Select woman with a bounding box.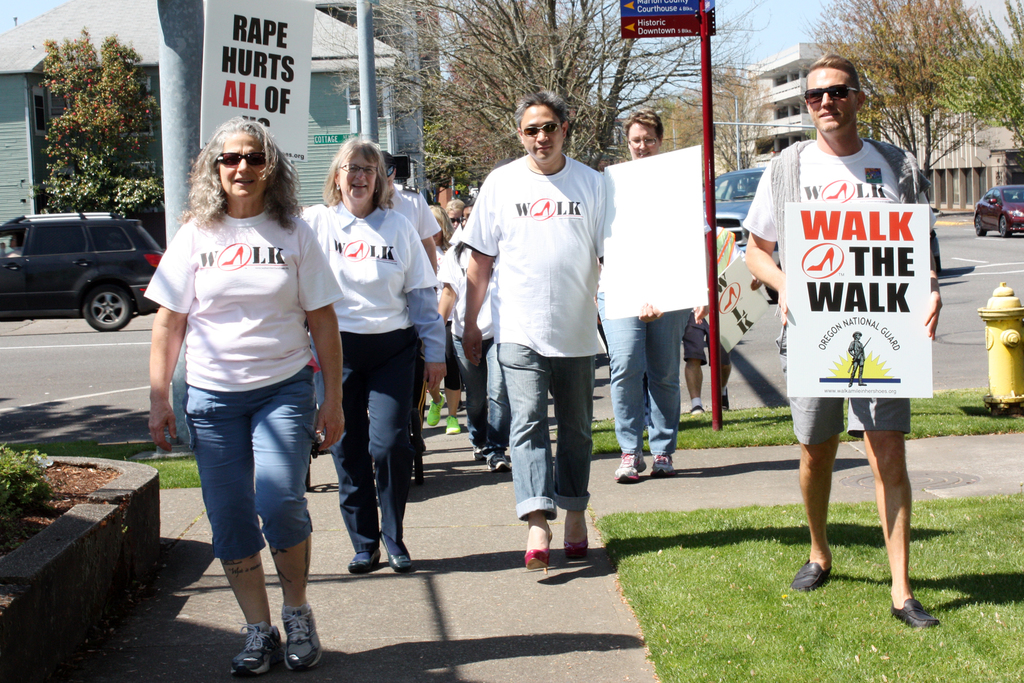
<box>428,205,454,432</box>.
